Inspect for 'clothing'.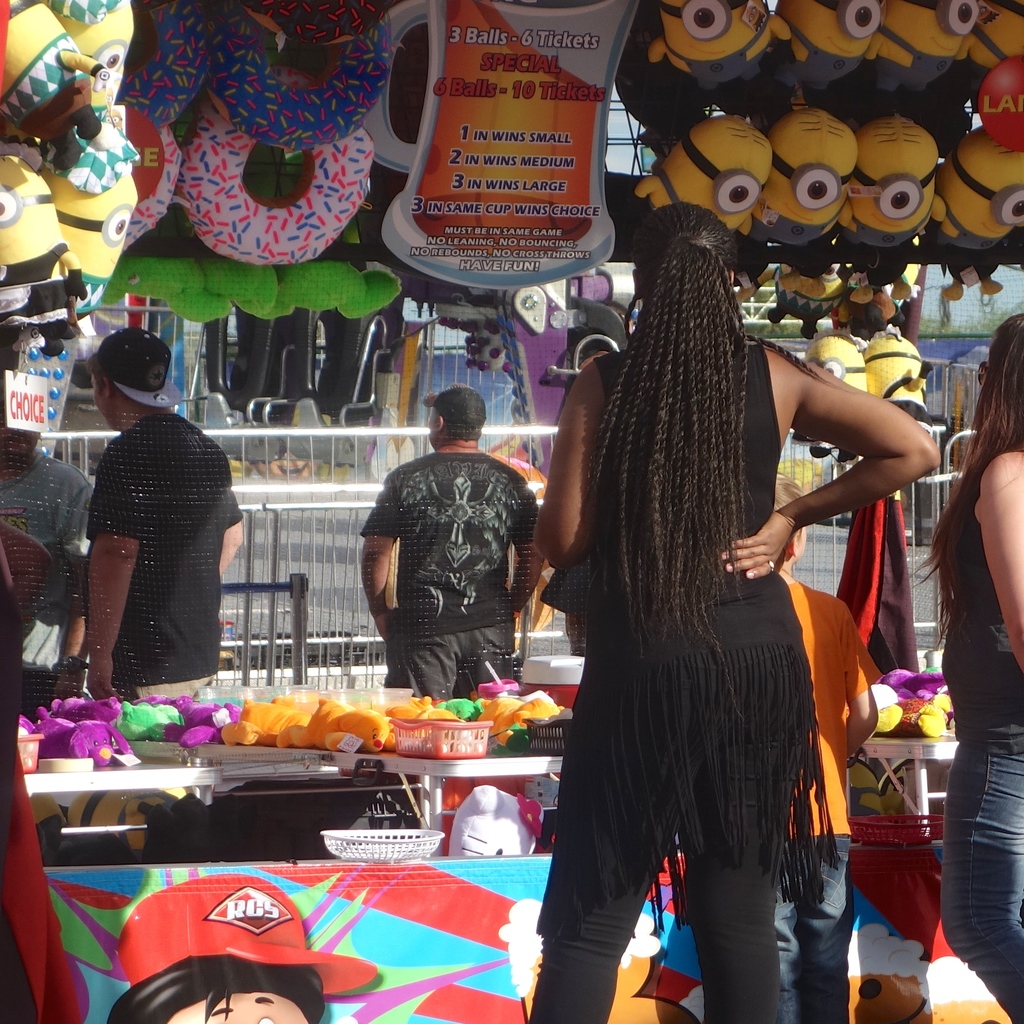
Inspection: box(881, 18, 967, 92).
